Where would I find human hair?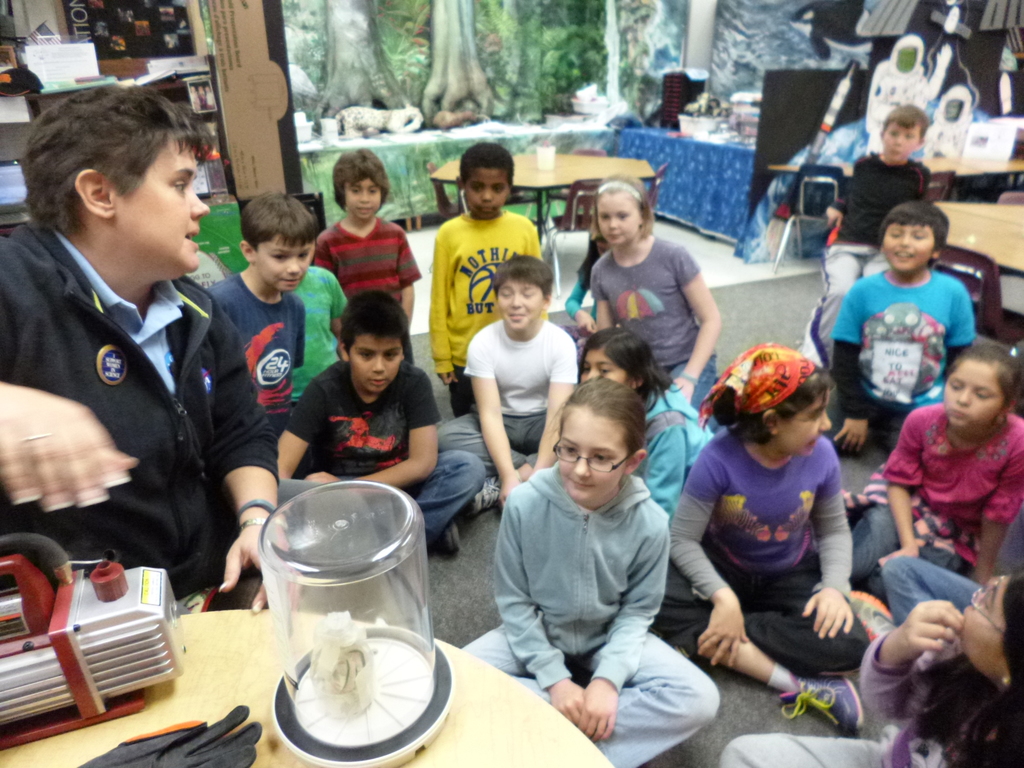
At 940/346/1023/433.
